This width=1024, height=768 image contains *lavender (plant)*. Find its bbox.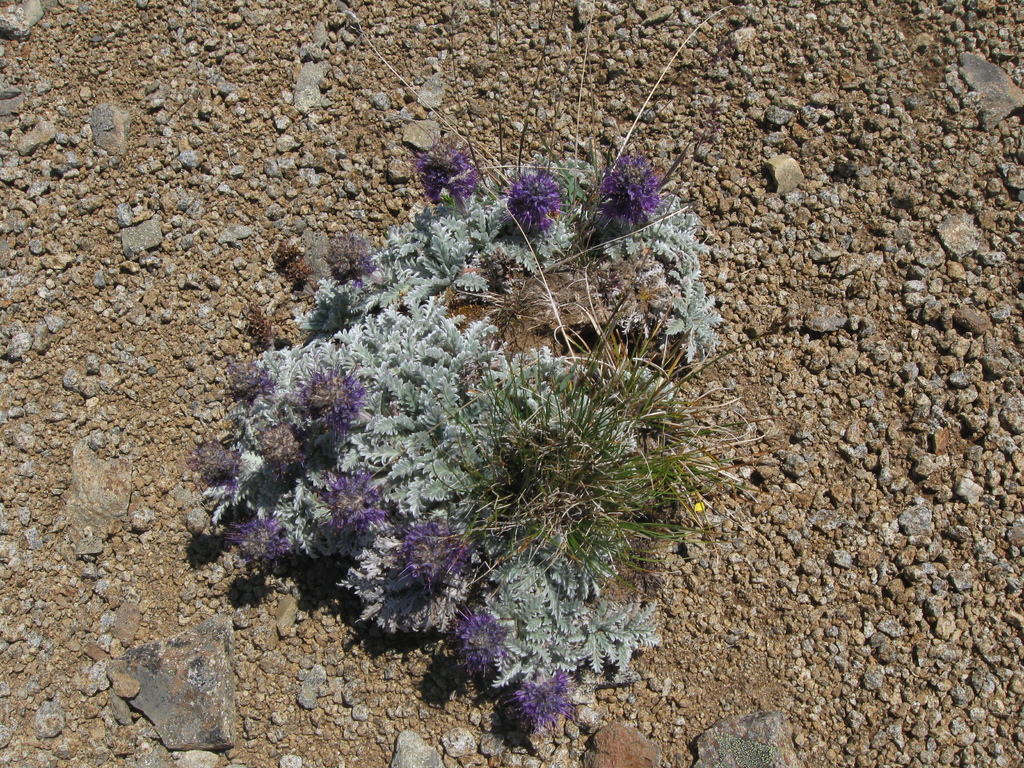
box(388, 518, 462, 606).
